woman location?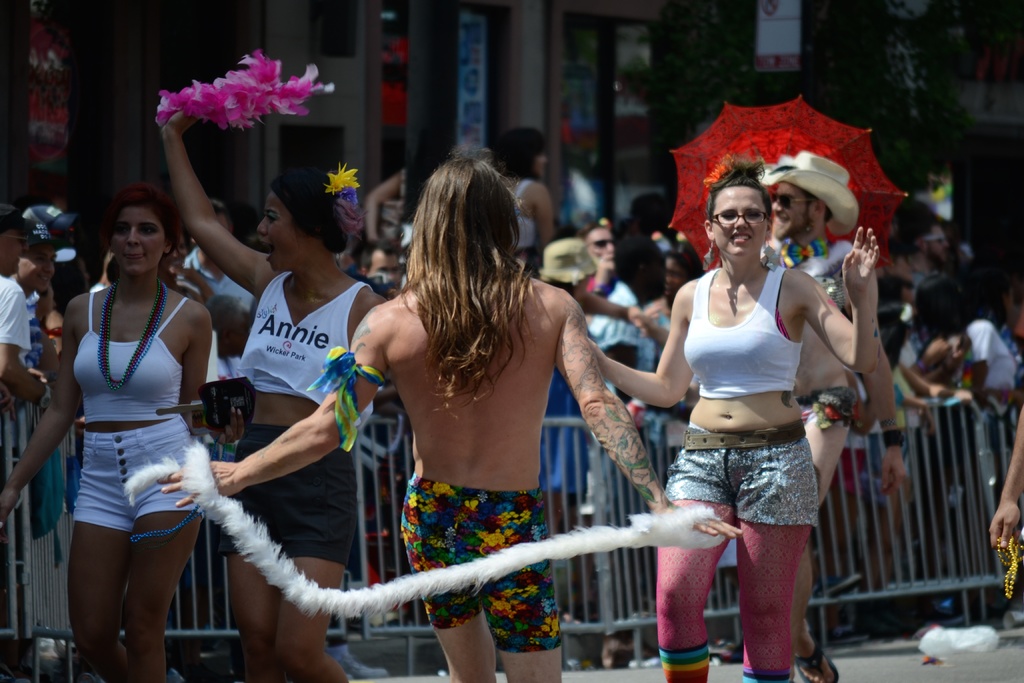
l=156, t=106, r=388, b=682
